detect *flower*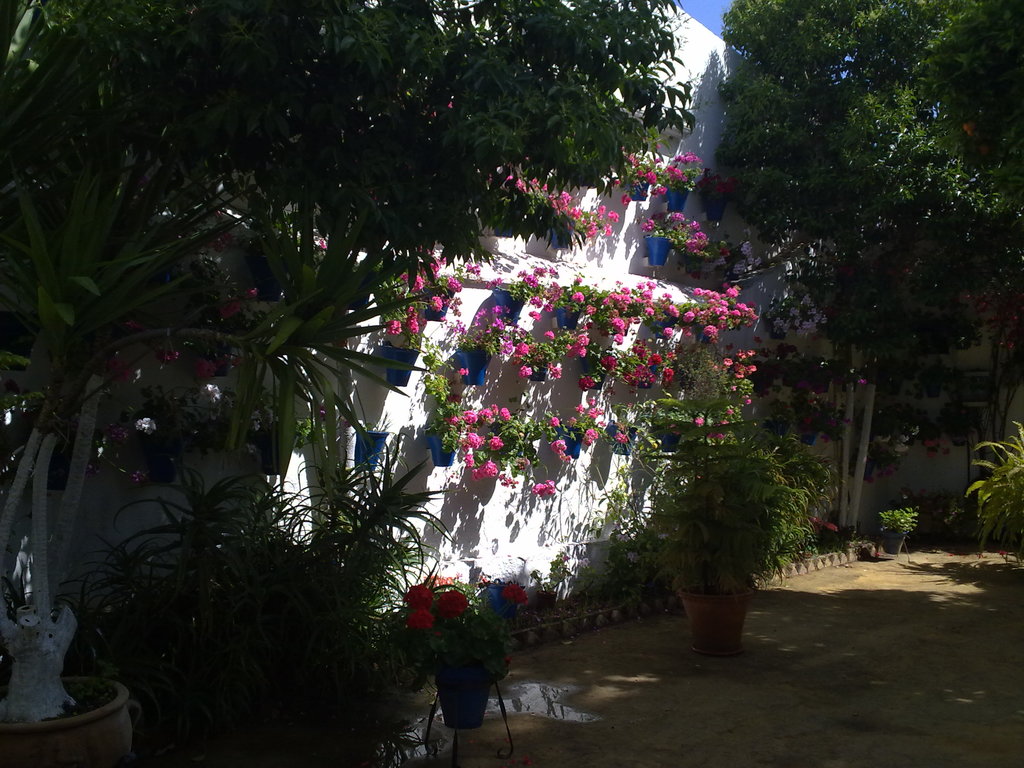
l=816, t=384, r=825, b=395
